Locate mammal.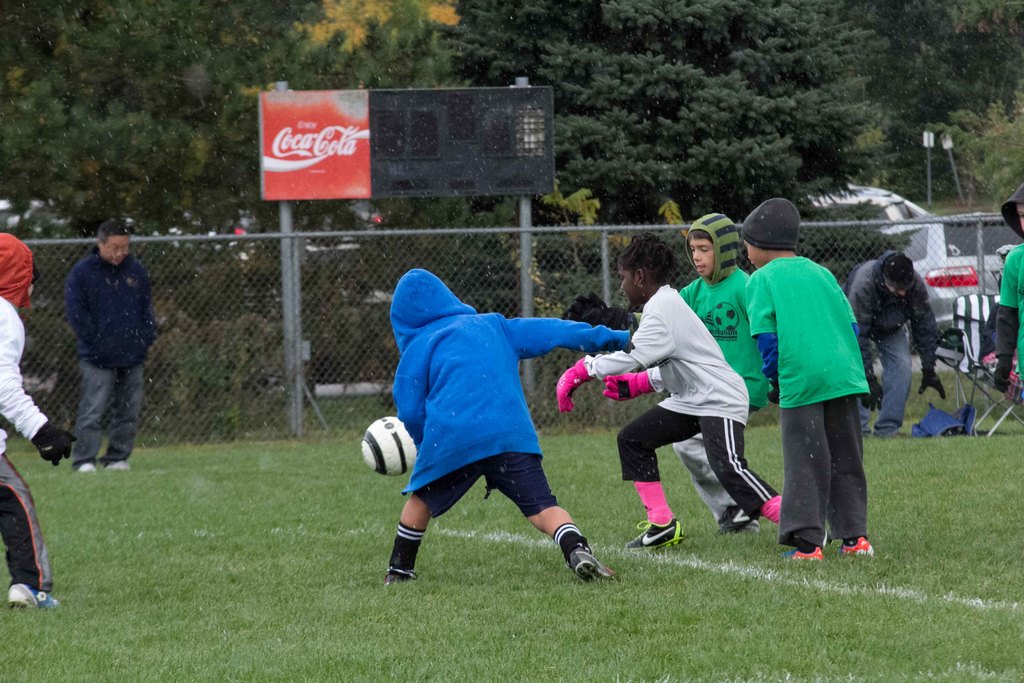
Bounding box: box(556, 229, 788, 552).
